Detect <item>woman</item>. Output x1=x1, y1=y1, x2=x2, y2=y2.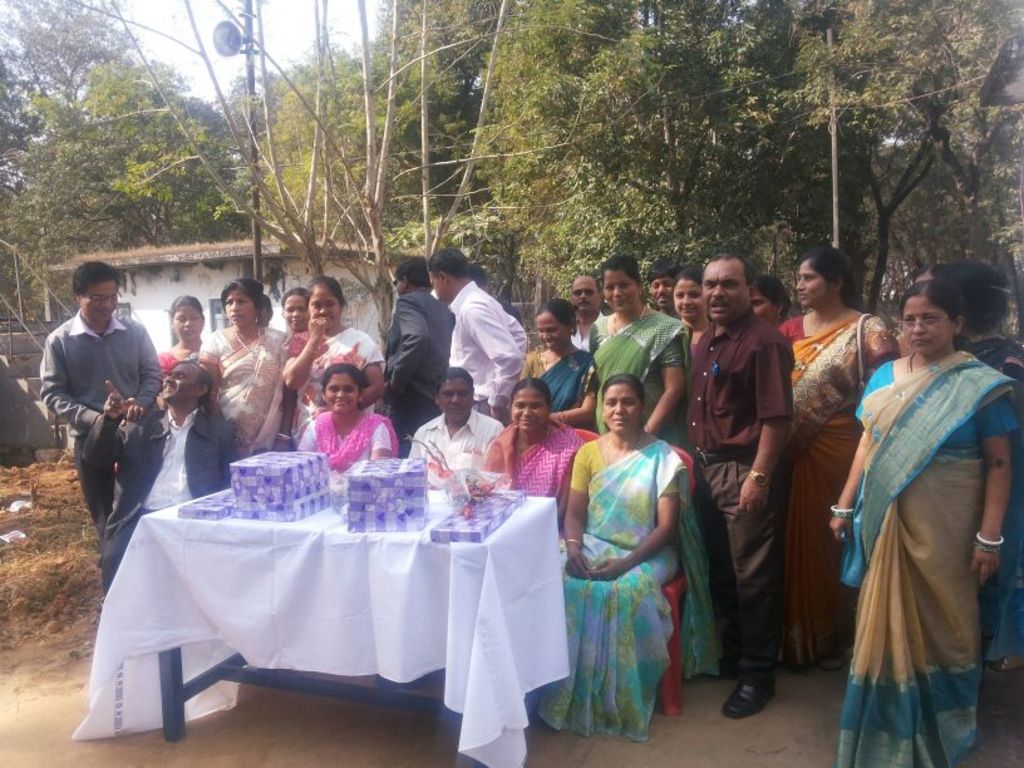
x1=829, y1=280, x2=1023, y2=764.
